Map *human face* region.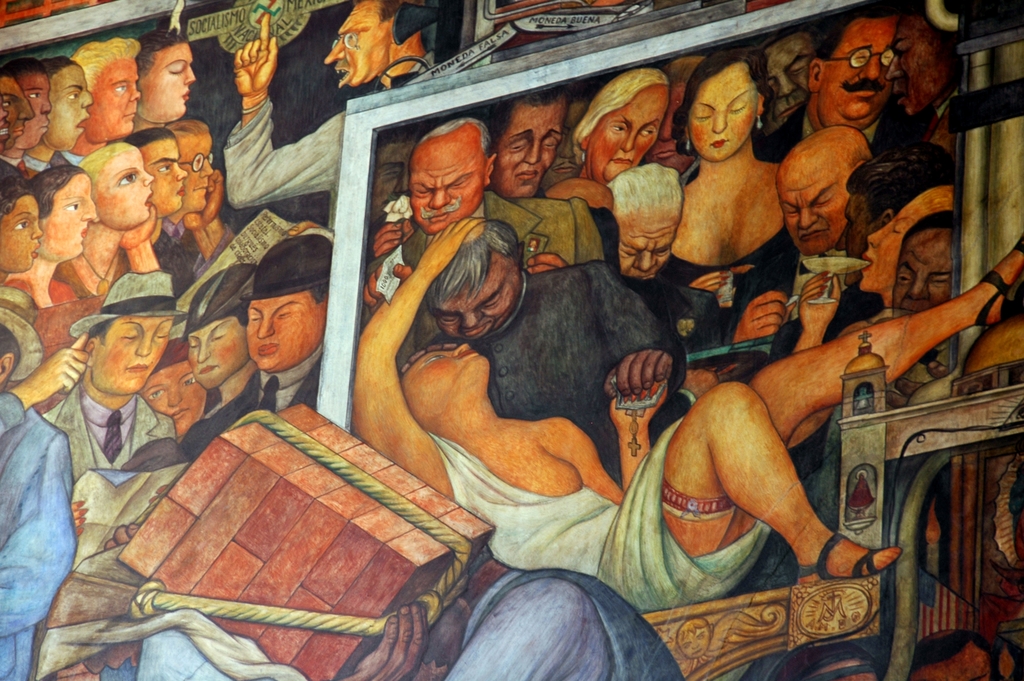
Mapped to left=812, top=15, right=898, bottom=127.
